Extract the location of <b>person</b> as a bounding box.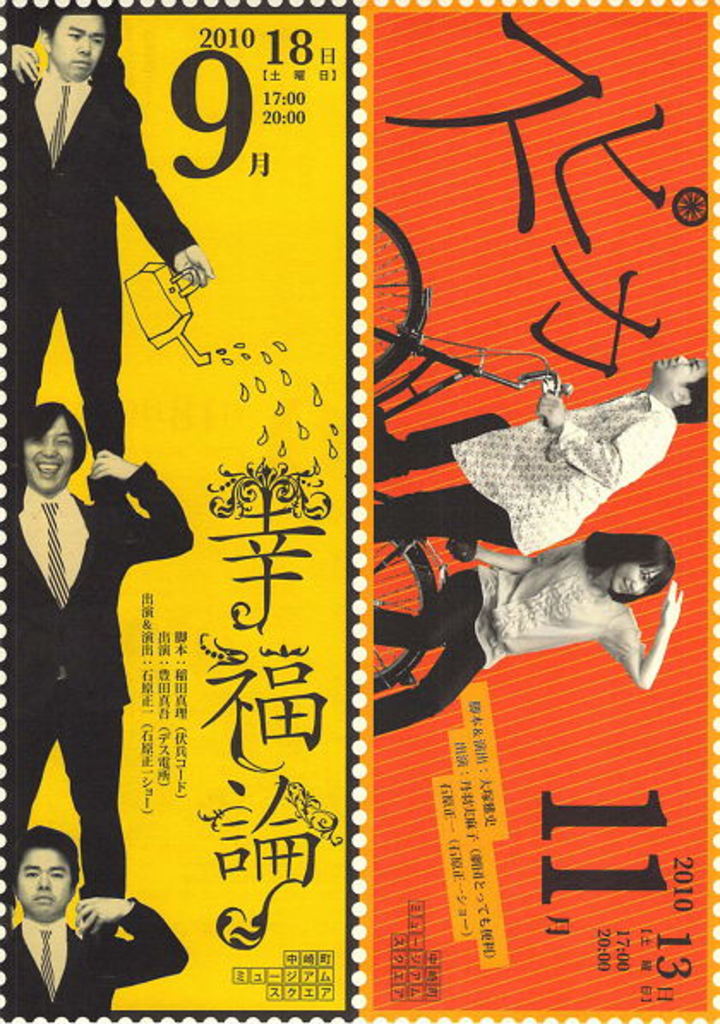
rect(0, 828, 190, 1022).
